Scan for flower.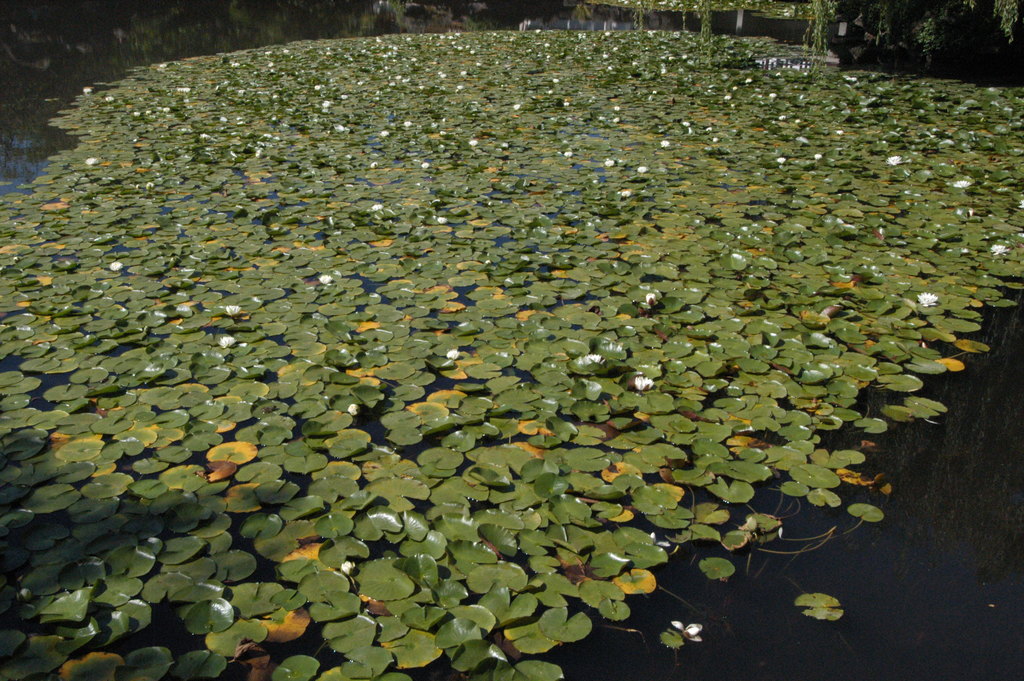
Scan result: 776 158 785 165.
